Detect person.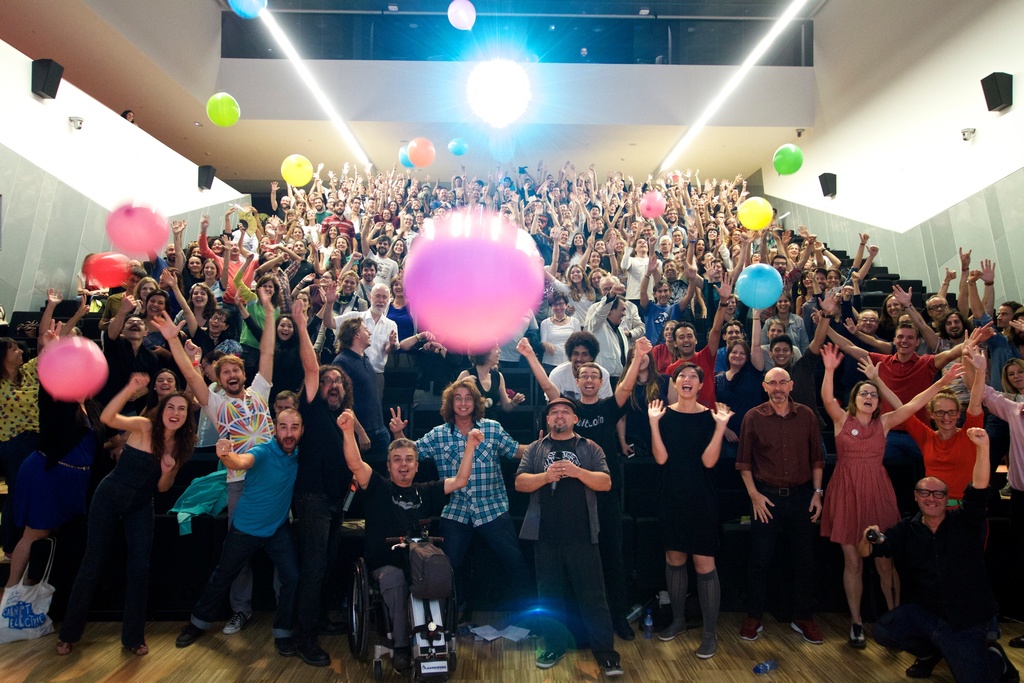
Detected at pyautogui.locateOnScreen(593, 219, 606, 235).
